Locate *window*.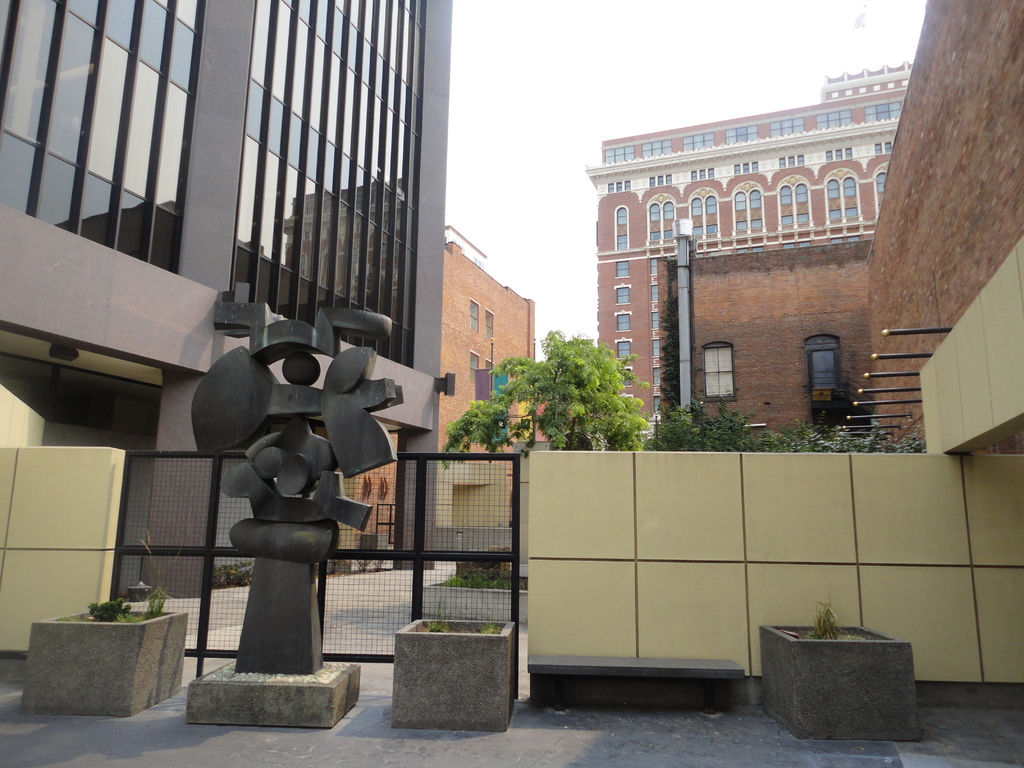
Bounding box: <region>707, 340, 739, 398</region>.
